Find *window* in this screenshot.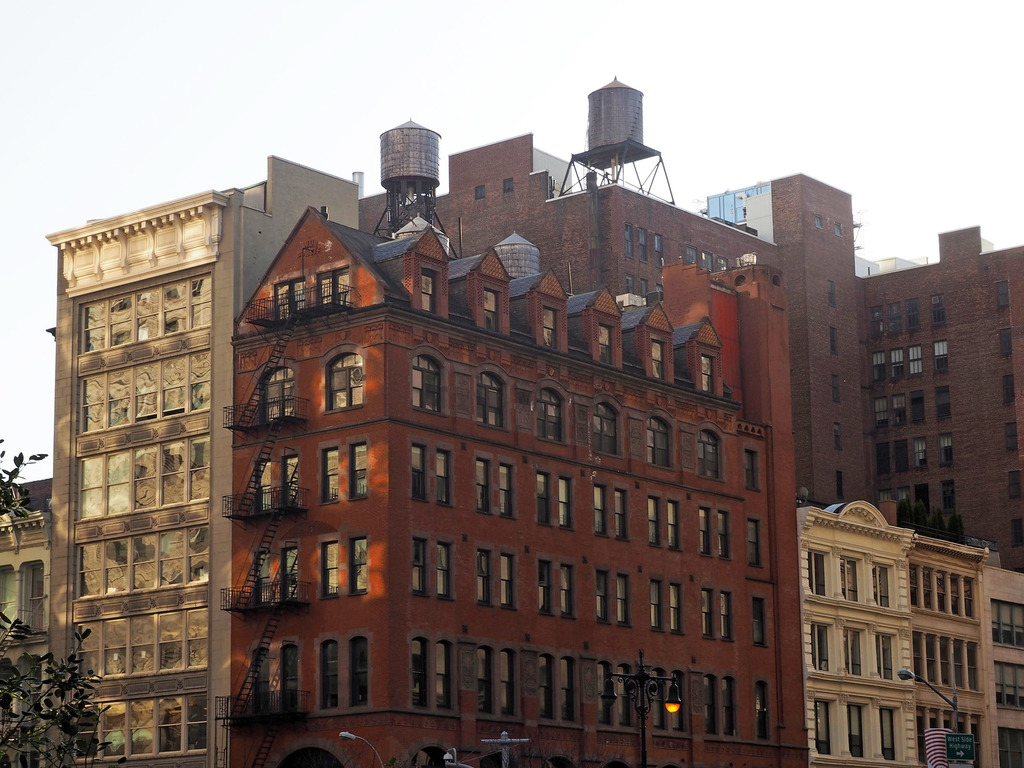
The bounding box for *window* is [644, 576, 689, 643].
